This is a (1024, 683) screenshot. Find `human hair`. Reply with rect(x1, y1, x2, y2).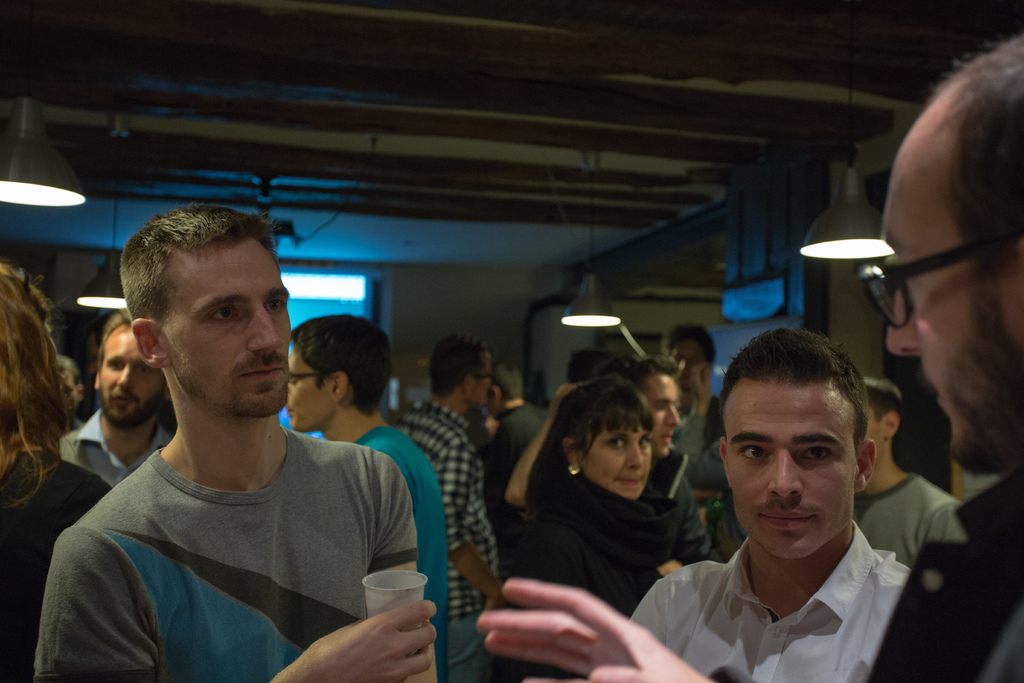
rect(901, 28, 1023, 315).
